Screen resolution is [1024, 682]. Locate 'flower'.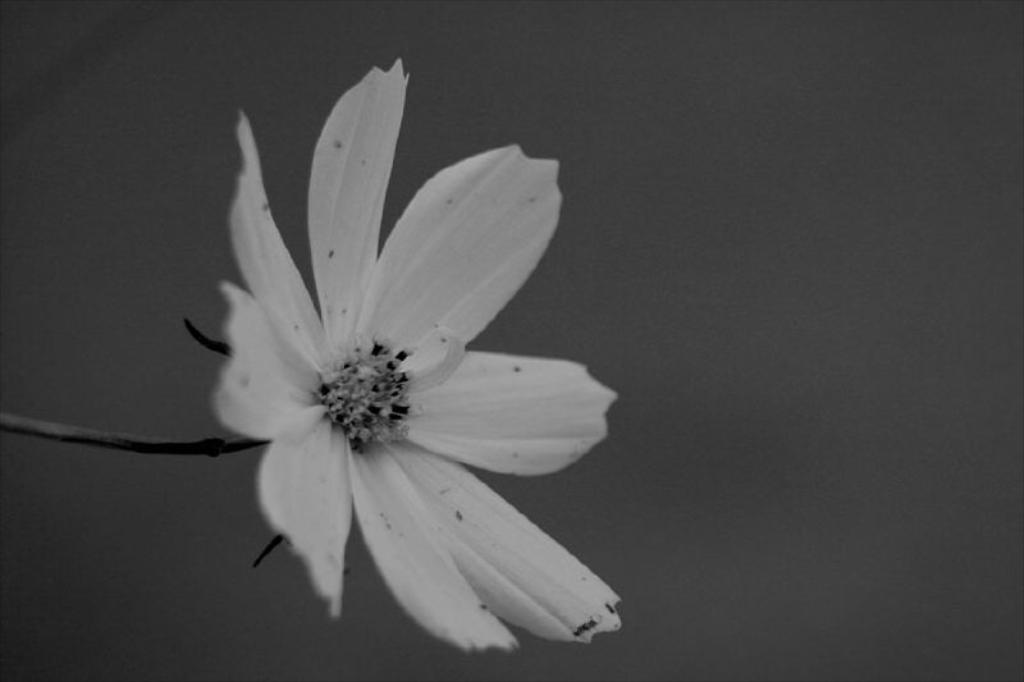
select_region(168, 78, 599, 672).
